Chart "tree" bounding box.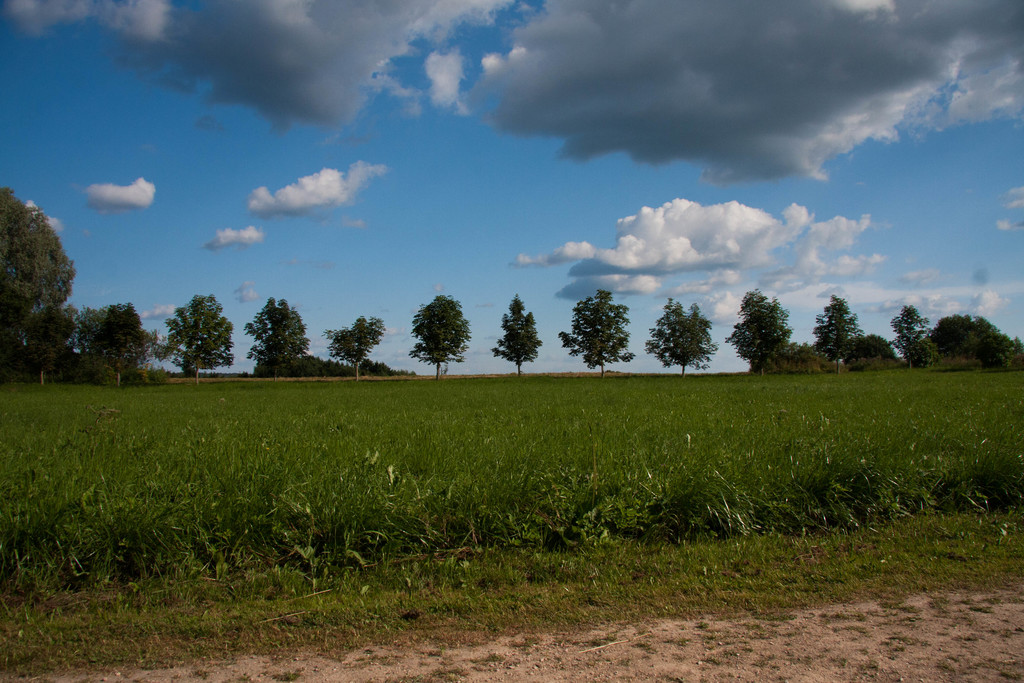
Charted: [24,283,79,384].
